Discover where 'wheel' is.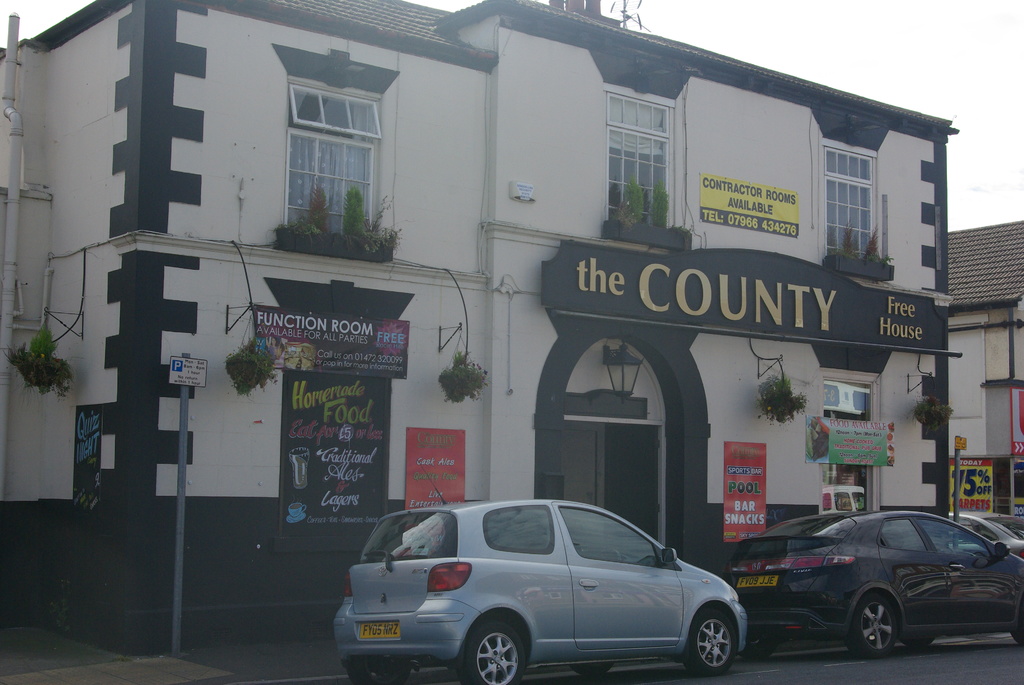
Discovered at locate(348, 659, 410, 684).
